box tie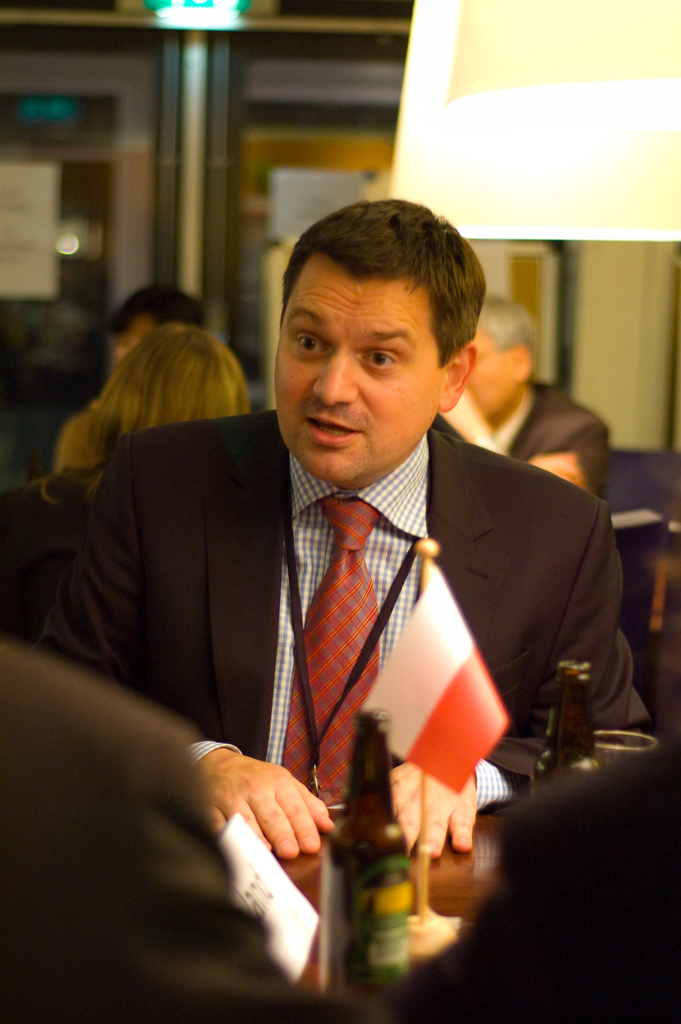
281/495/381/807
